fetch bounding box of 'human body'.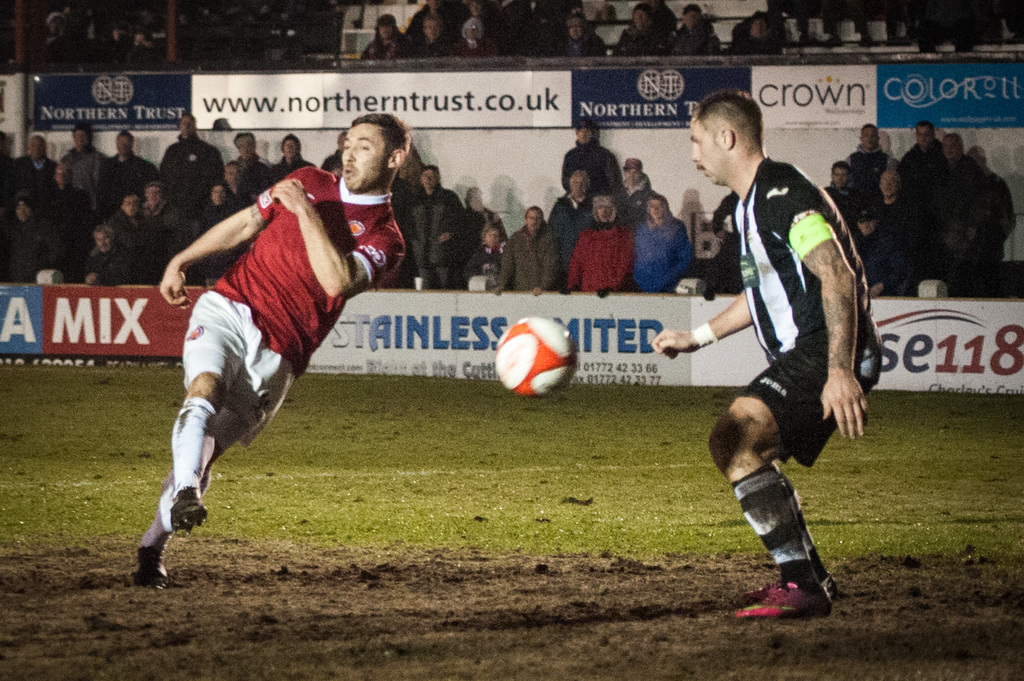
Bbox: 619:0:665:62.
